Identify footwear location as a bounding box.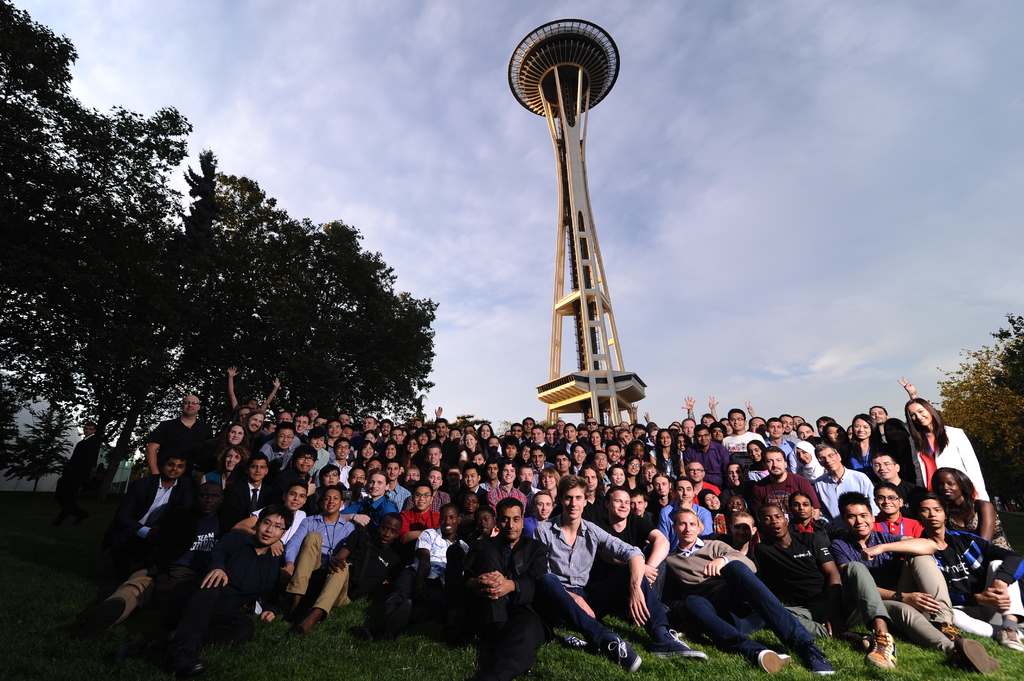
(x1=936, y1=621, x2=959, y2=638).
